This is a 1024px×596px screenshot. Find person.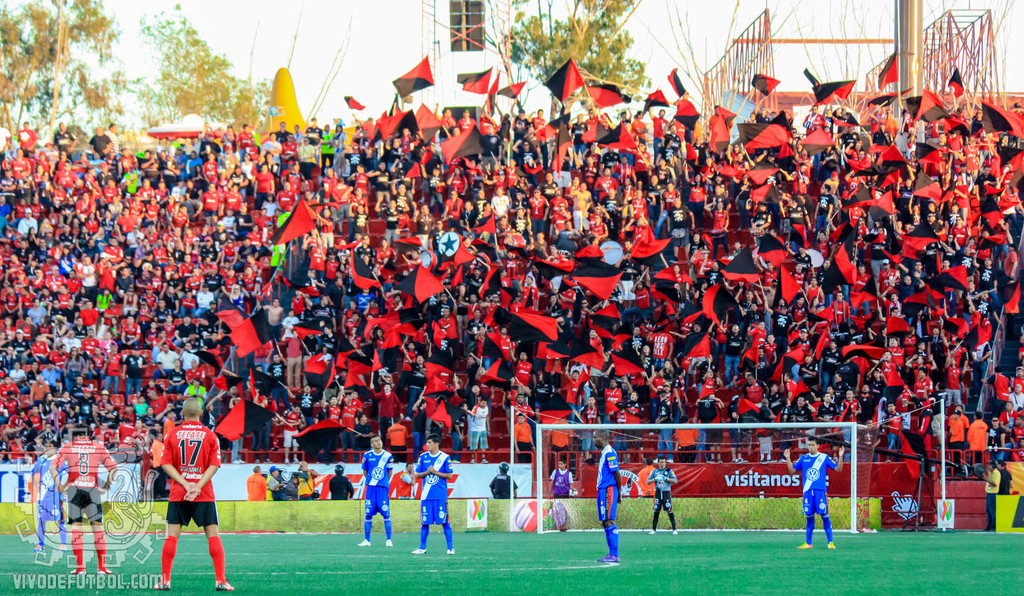
Bounding box: [647, 451, 678, 545].
